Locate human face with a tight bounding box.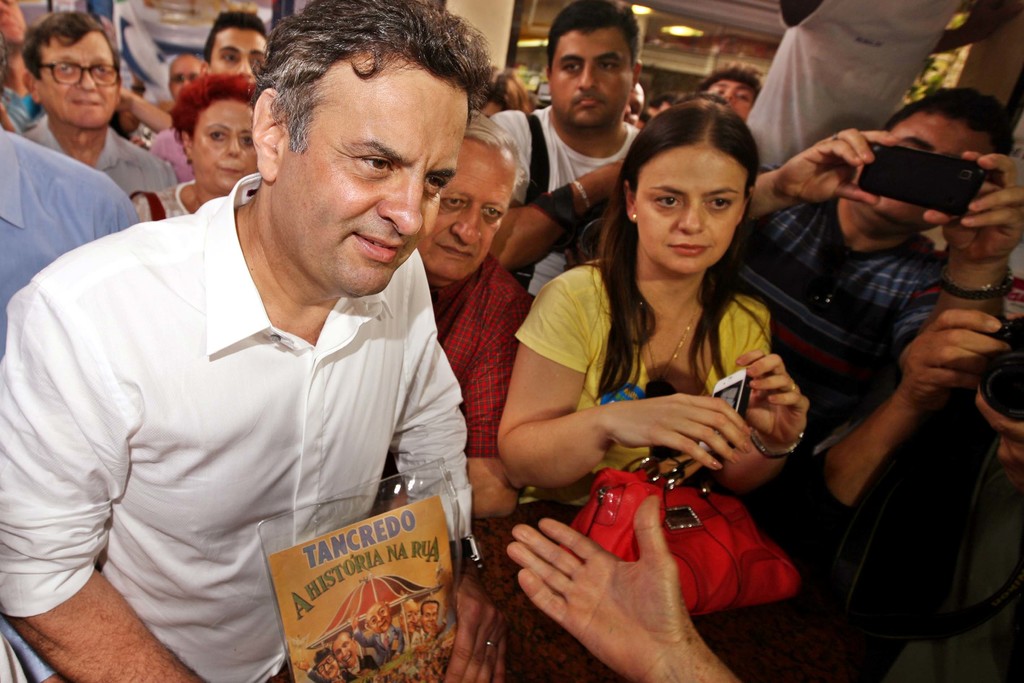
{"x1": 547, "y1": 30, "x2": 635, "y2": 130}.
